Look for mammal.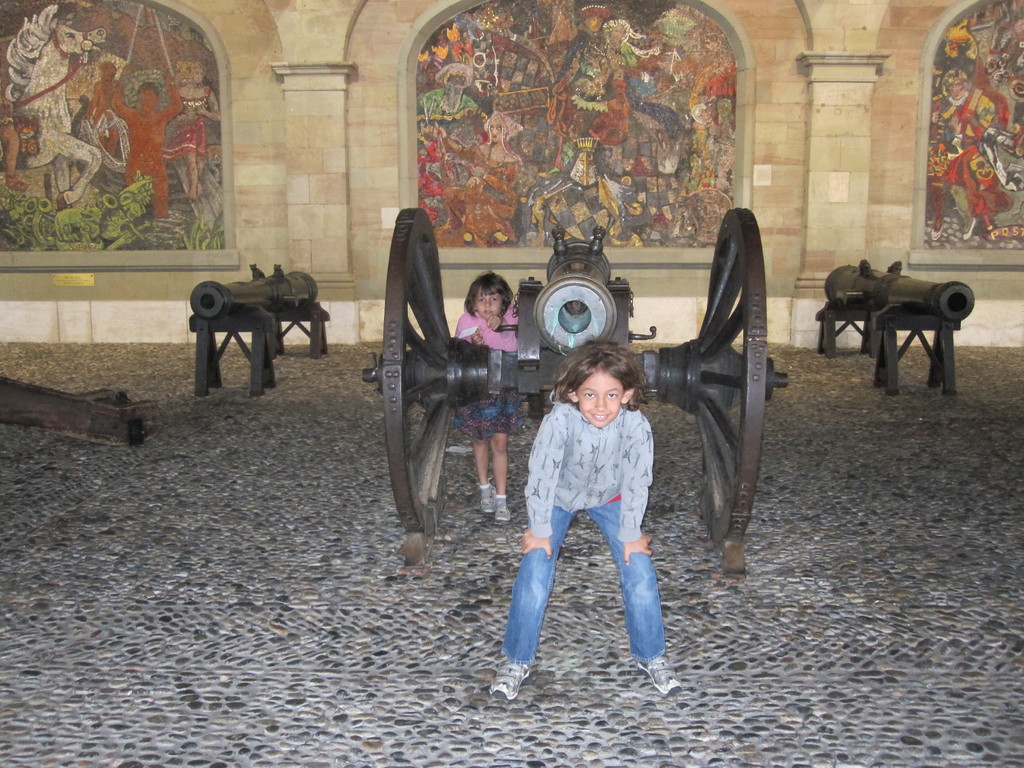
Found: region(551, 1, 629, 185).
